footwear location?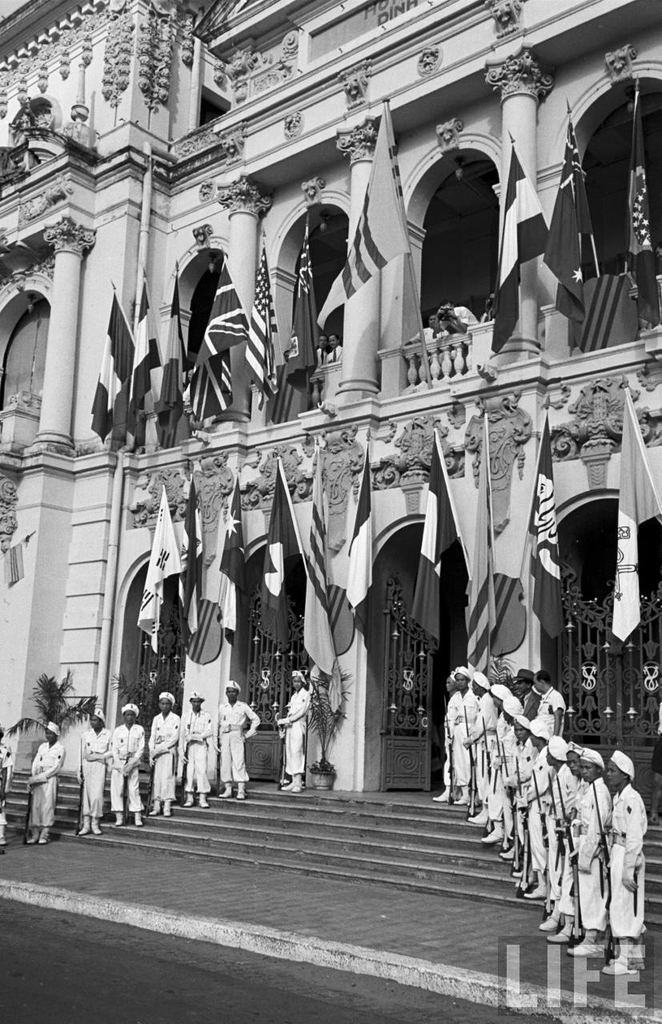
{"x1": 548, "y1": 919, "x2": 575, "y2": 940}
